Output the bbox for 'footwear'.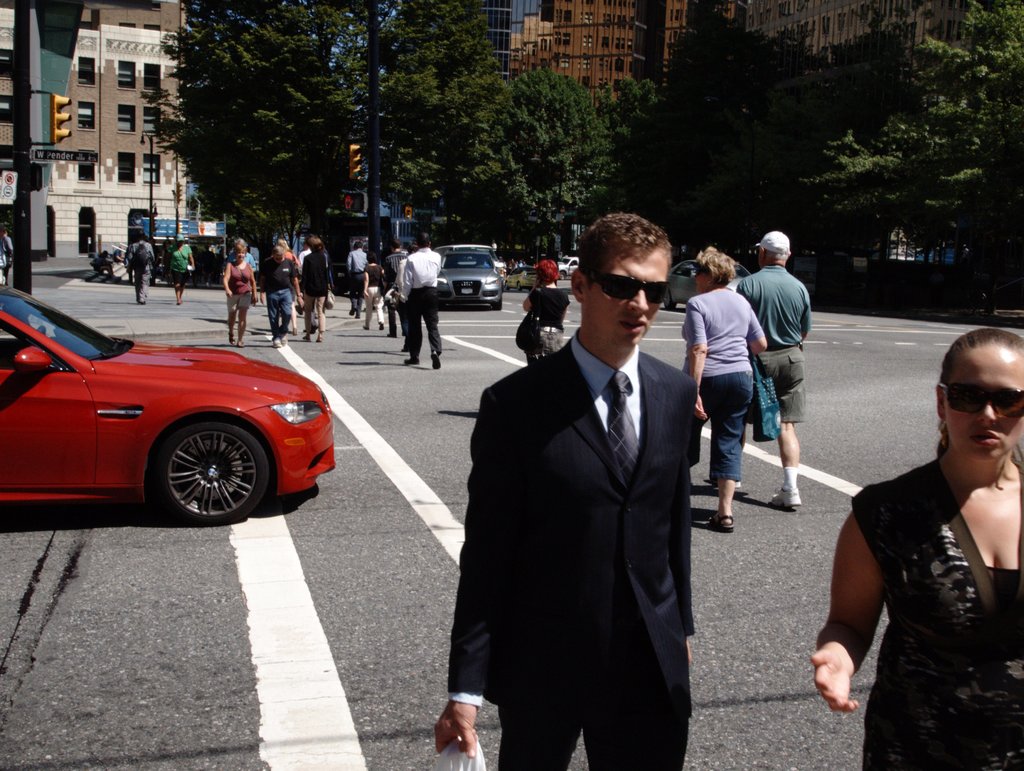
pyautogui.locateOnScreen(347, 307, 352, 316).
